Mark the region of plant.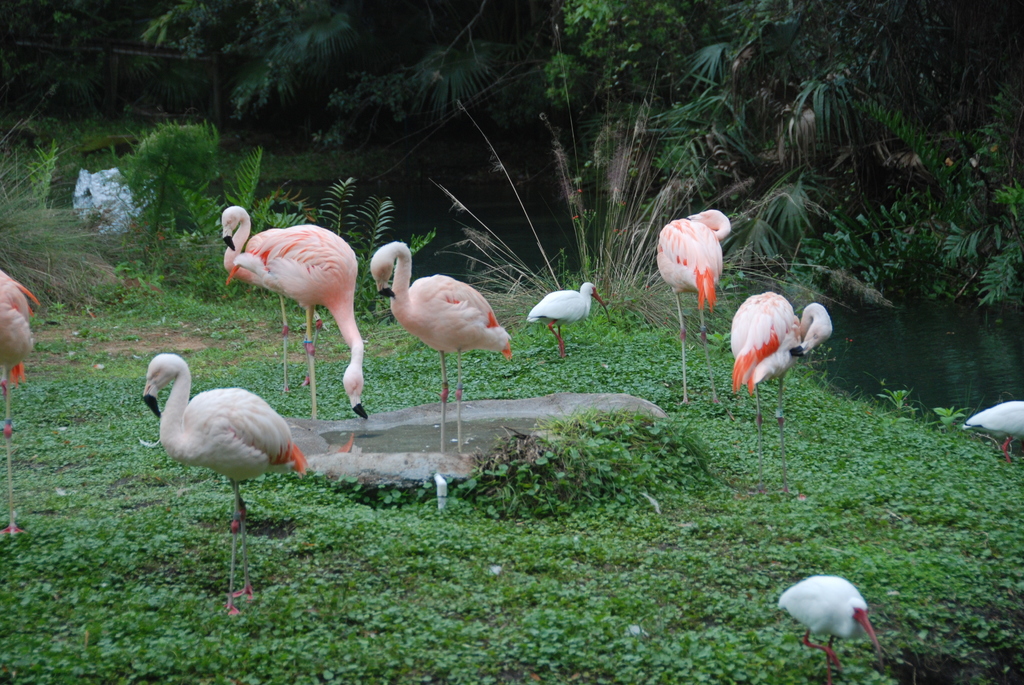
Region: 931/407/971/435.
